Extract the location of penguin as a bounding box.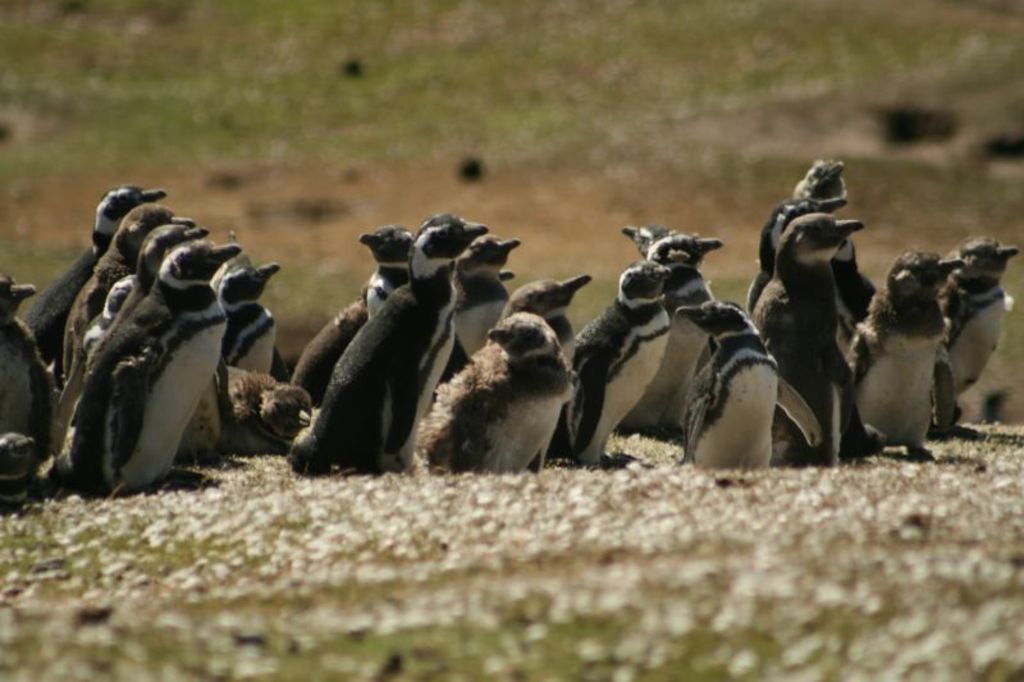
left=837, top=250, right=954, bottom=464.
